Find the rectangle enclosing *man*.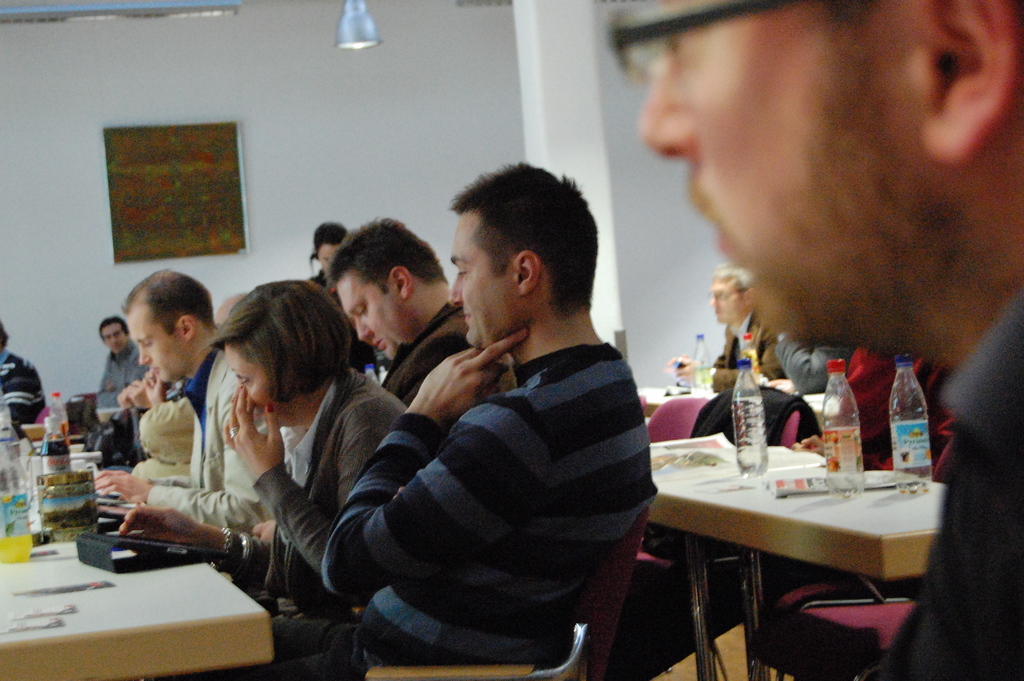
(610, 0, 1023, 680).
